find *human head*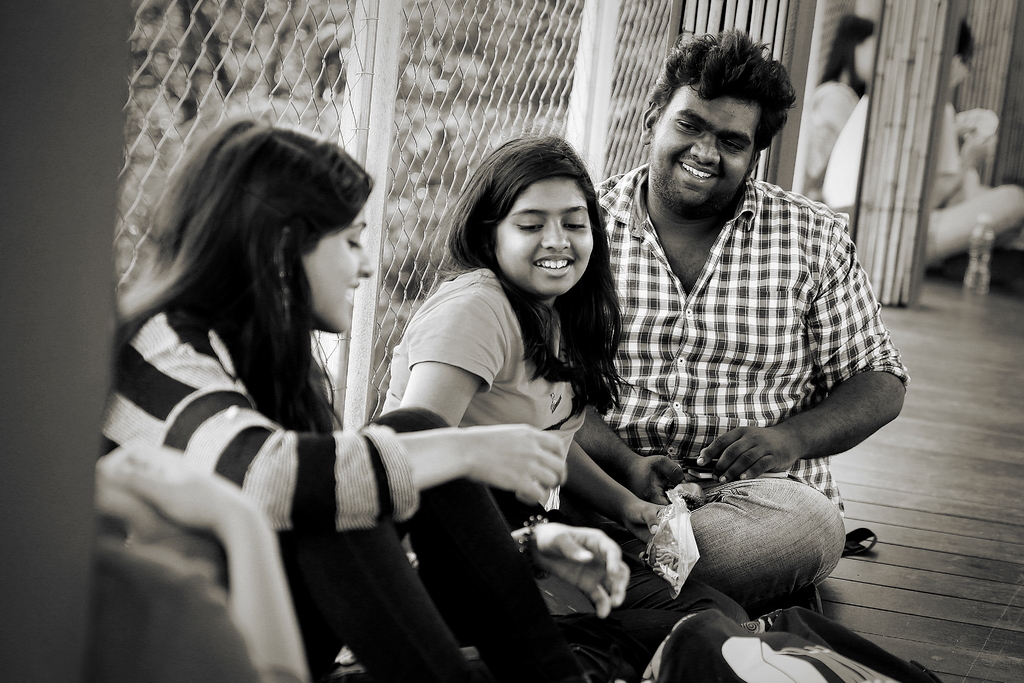
bbox(158, 117, 376, 331)
